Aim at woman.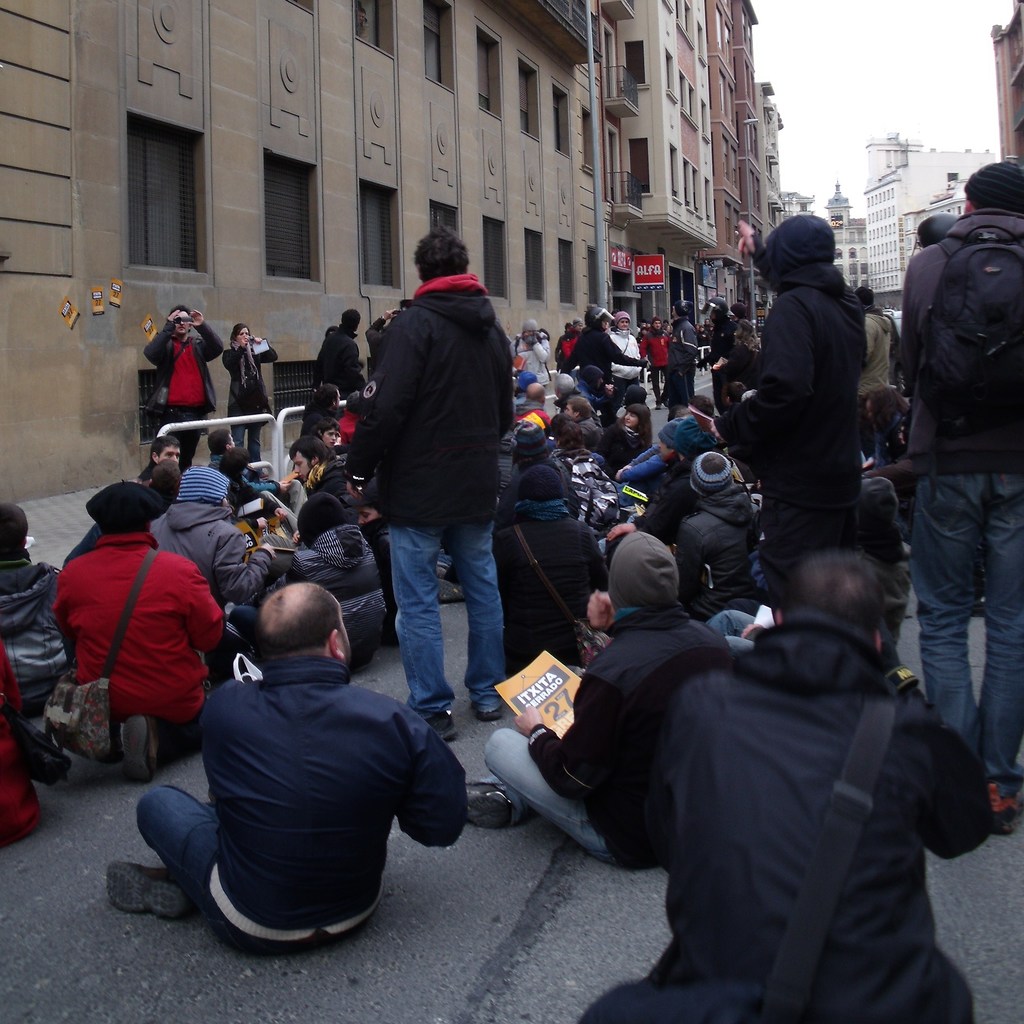
Aimed at [left=221, top=321, right=272, bottom=450].
